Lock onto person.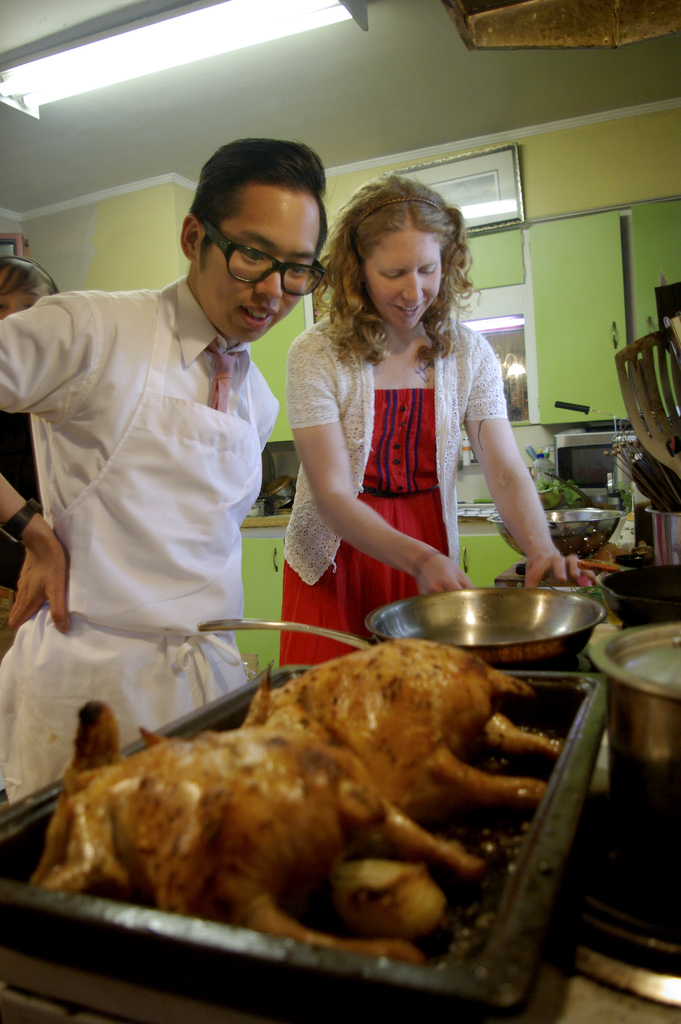
Locked: 0 134 332 811.
